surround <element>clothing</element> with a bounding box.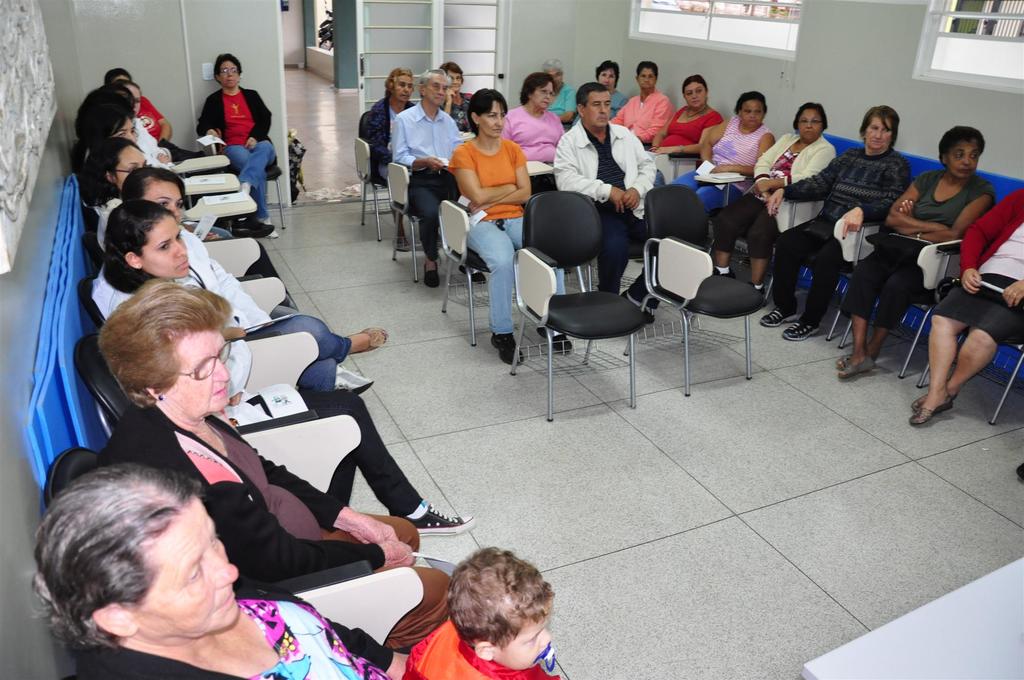
(847, 172, 991, 320).
